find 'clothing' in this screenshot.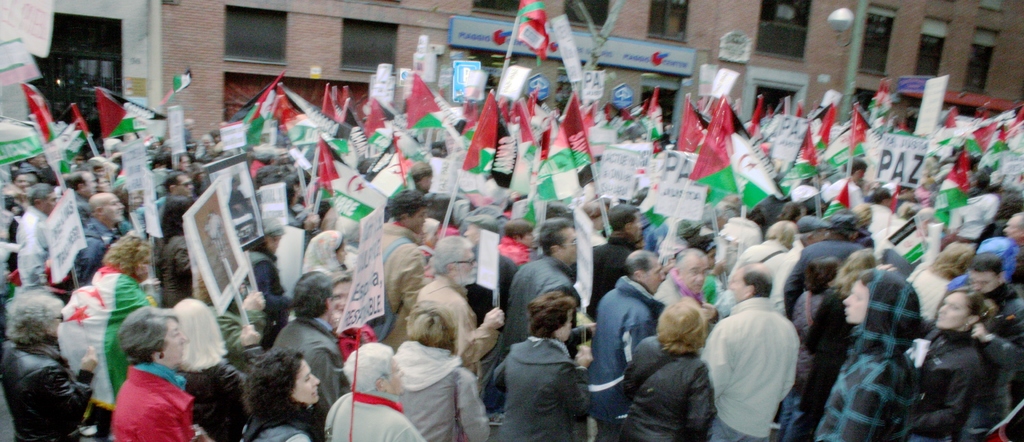
The bounding box for 'clothing' is box(467, 246, 514, 295).
